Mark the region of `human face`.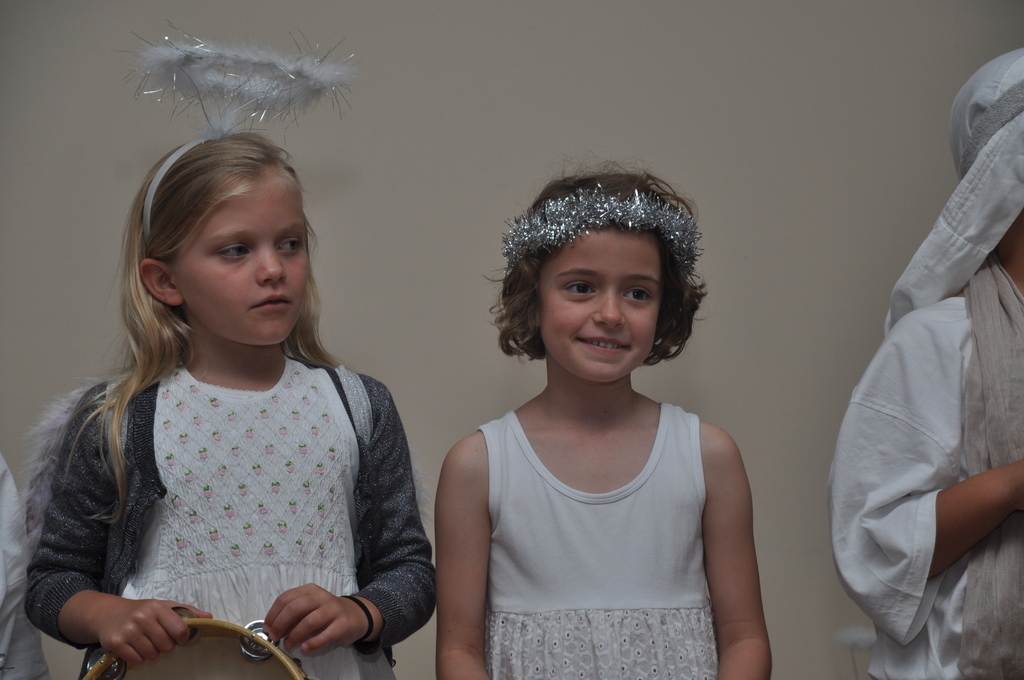
Region: bbox=[179, 185, 310, 345].
